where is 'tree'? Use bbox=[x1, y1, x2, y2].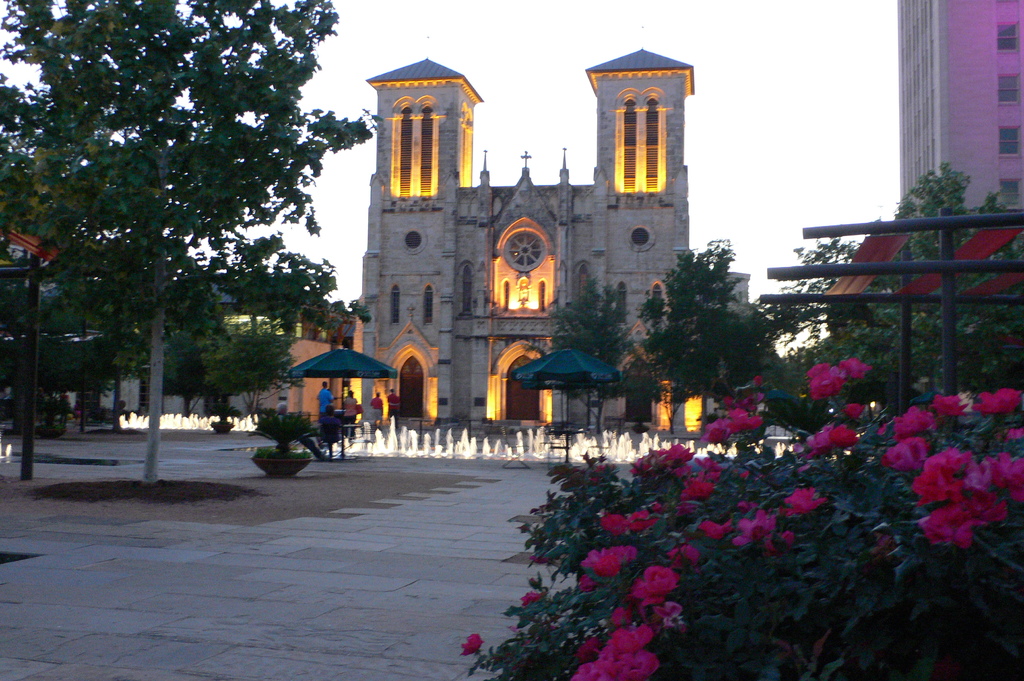
bbox=[753, 235, 875, 382].
